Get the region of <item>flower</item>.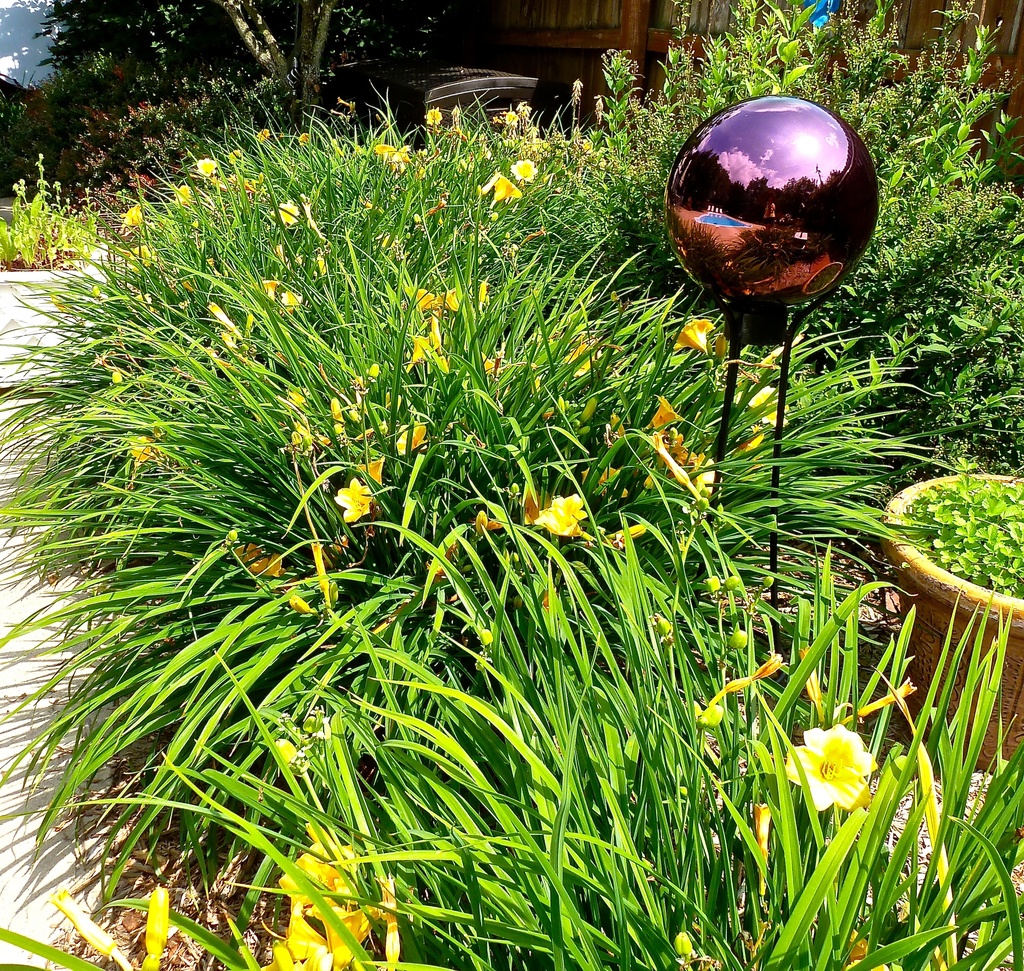
bbox(173, 181, 191, 206).
